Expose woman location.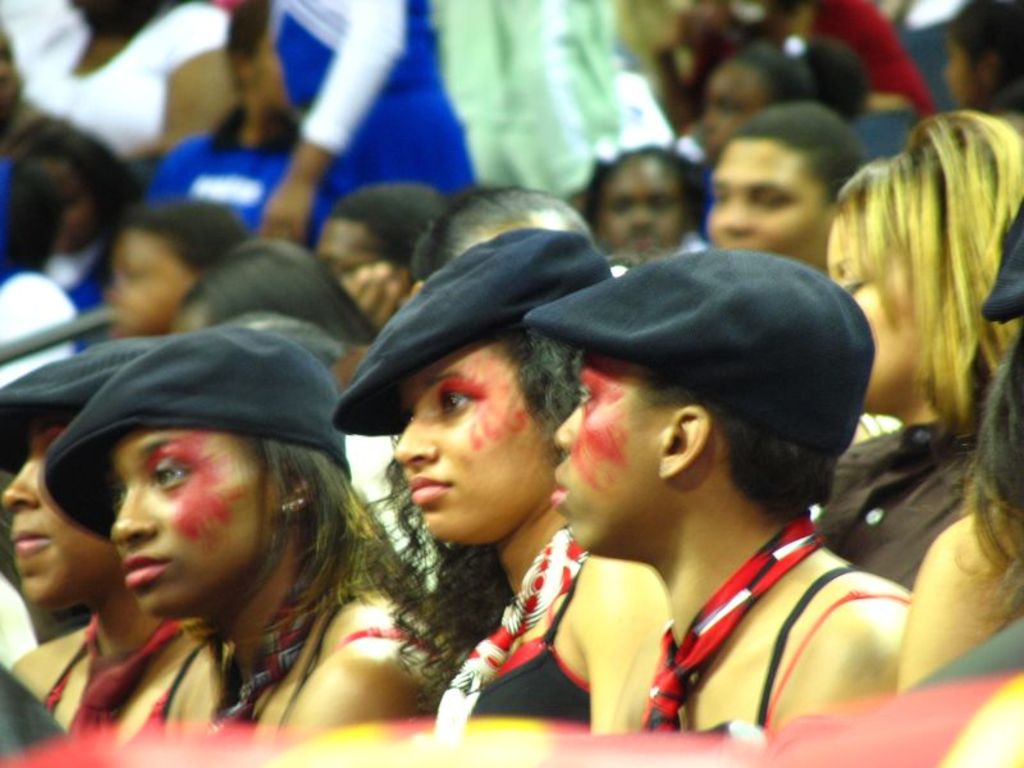
Exposed at bbox=[886, 211, 1023, 700].
